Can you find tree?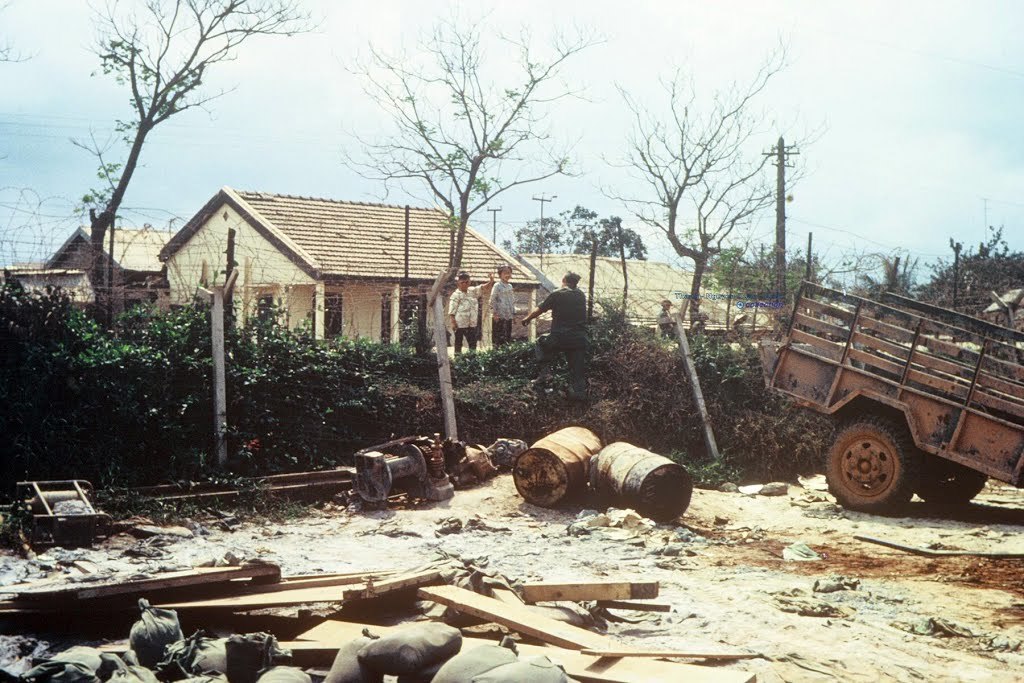
Yes, bounding box: [x1=598, y1=14, x2=829, y2=341].
